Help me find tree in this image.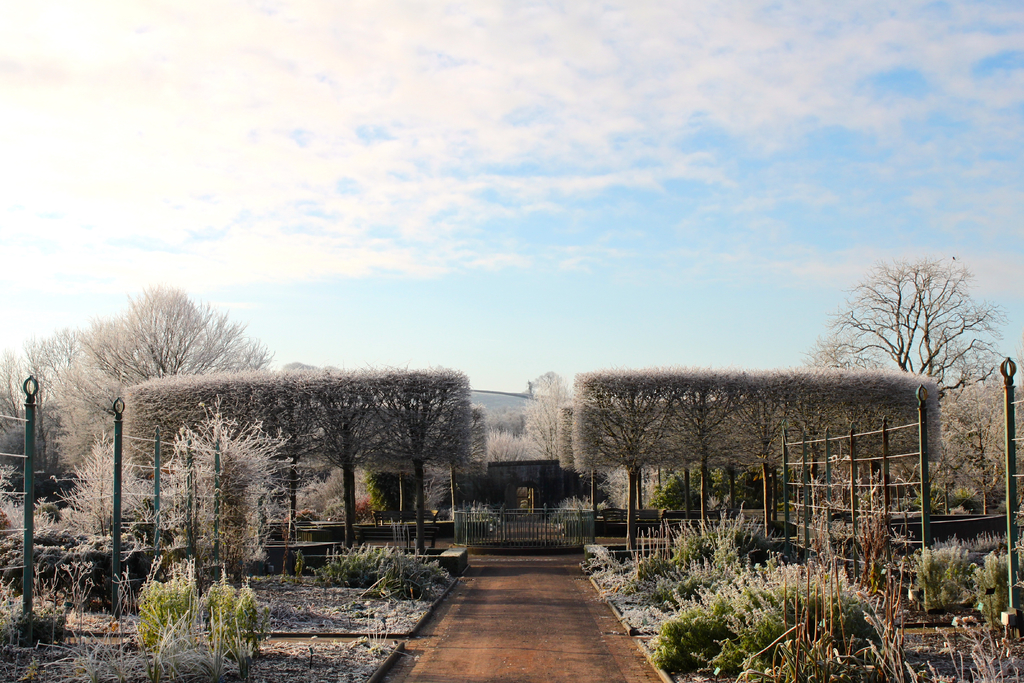
Found it: 1/318/77/408.
